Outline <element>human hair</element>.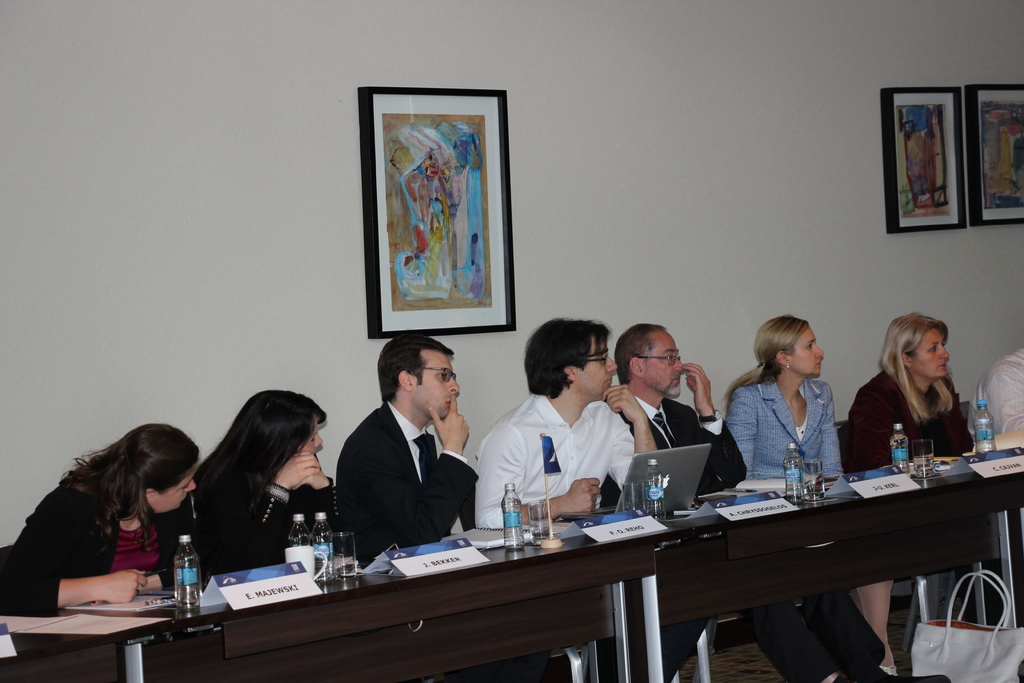
Outline: {"left": 612, "top": 322, "right": 668, "bottom": 386}.
